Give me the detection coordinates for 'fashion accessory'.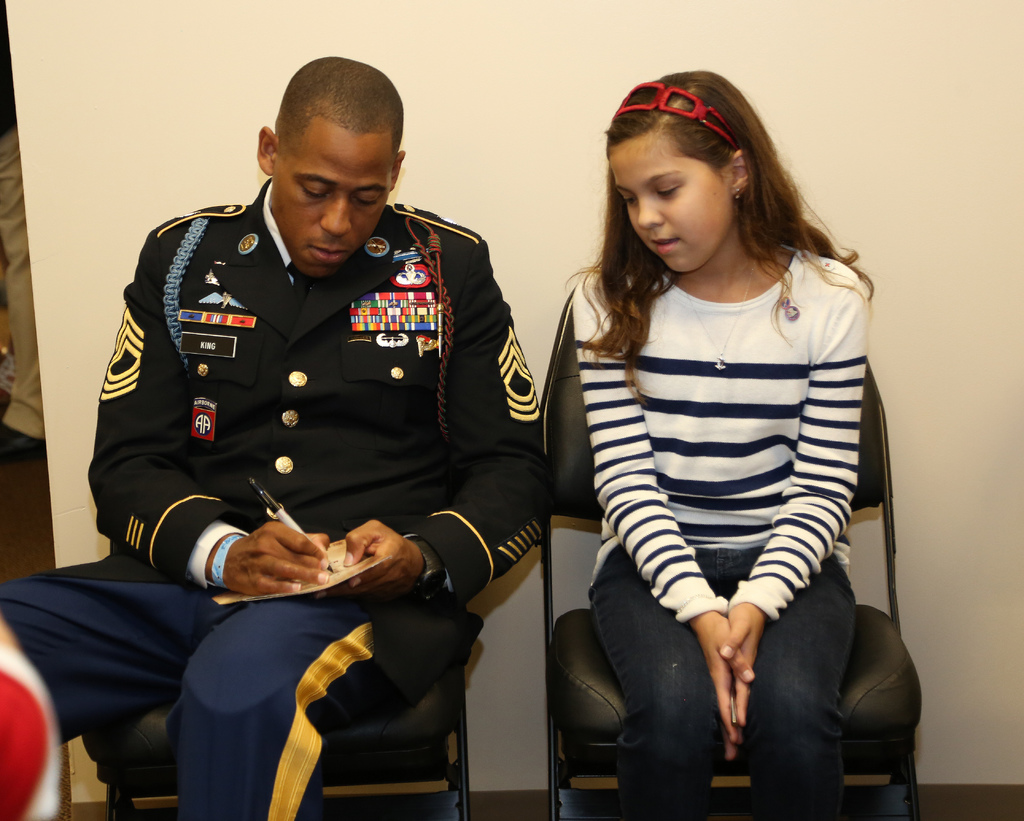
(733, 187, 741, 202).
